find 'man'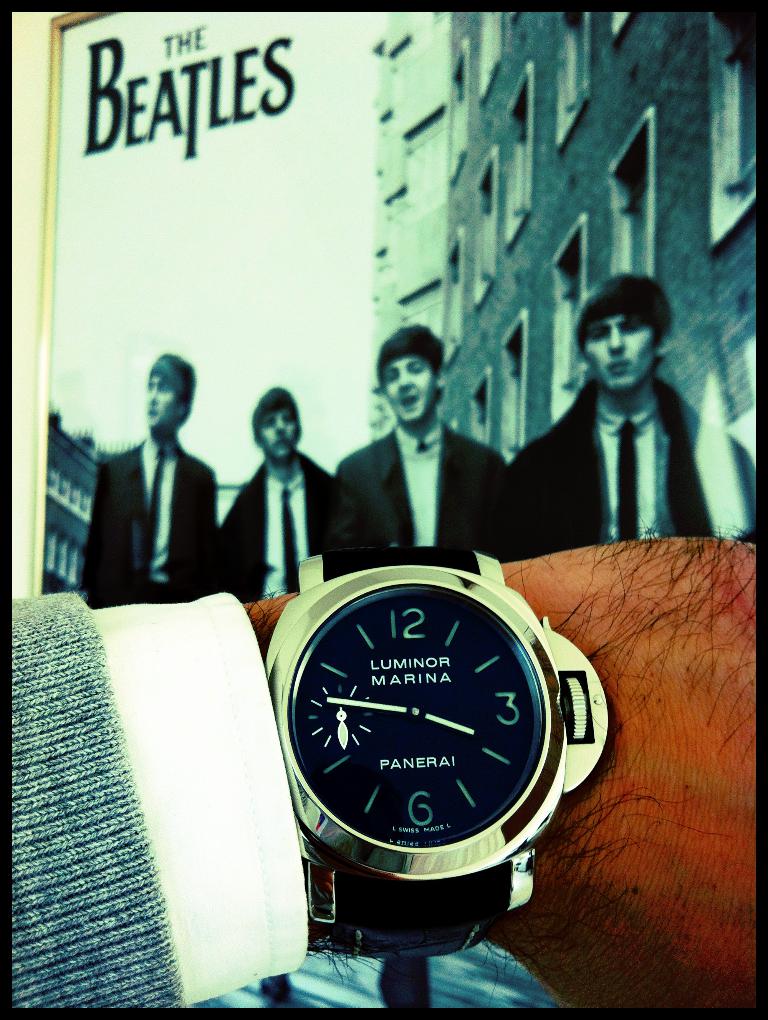
[334,323,514,562]
